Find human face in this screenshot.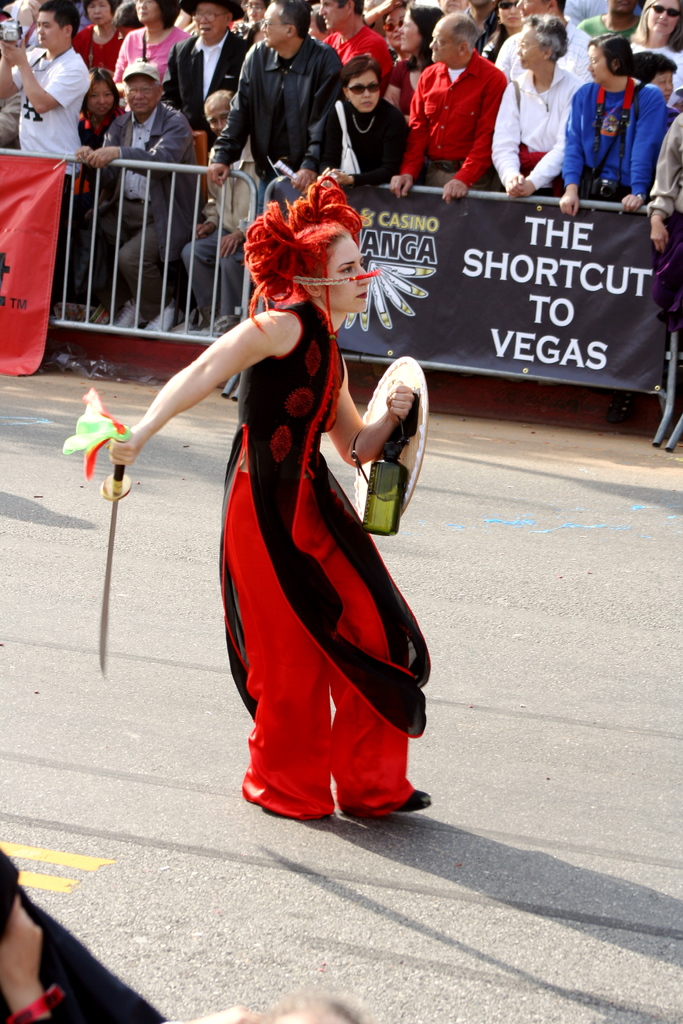
The bounding box for human face is select_region(648, 71, 677, 111).
